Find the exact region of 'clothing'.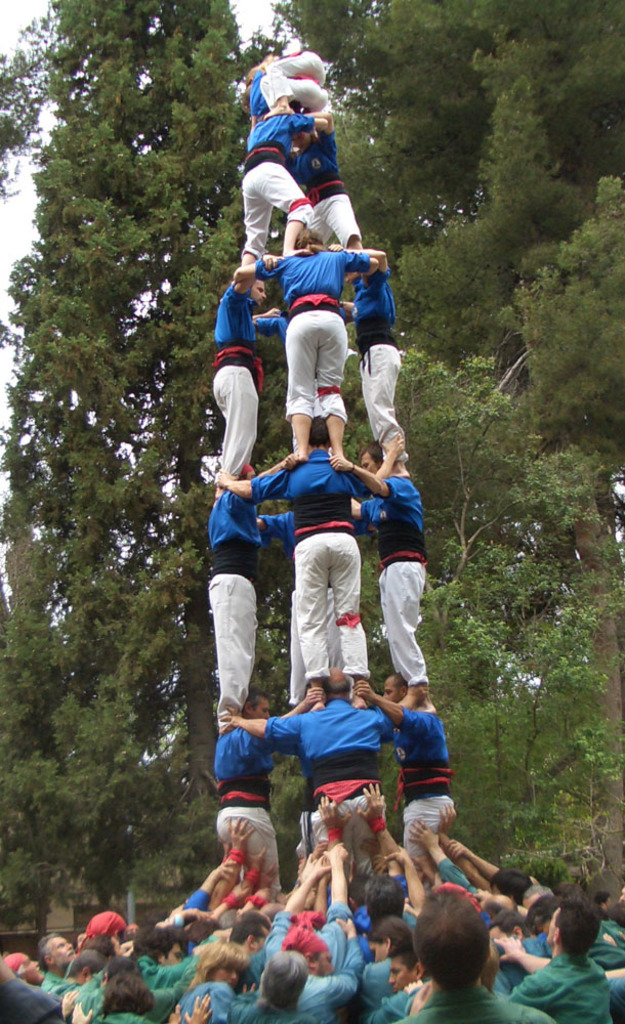
Exact region: <bbox>253, 248, 365, 425</bbox>.
